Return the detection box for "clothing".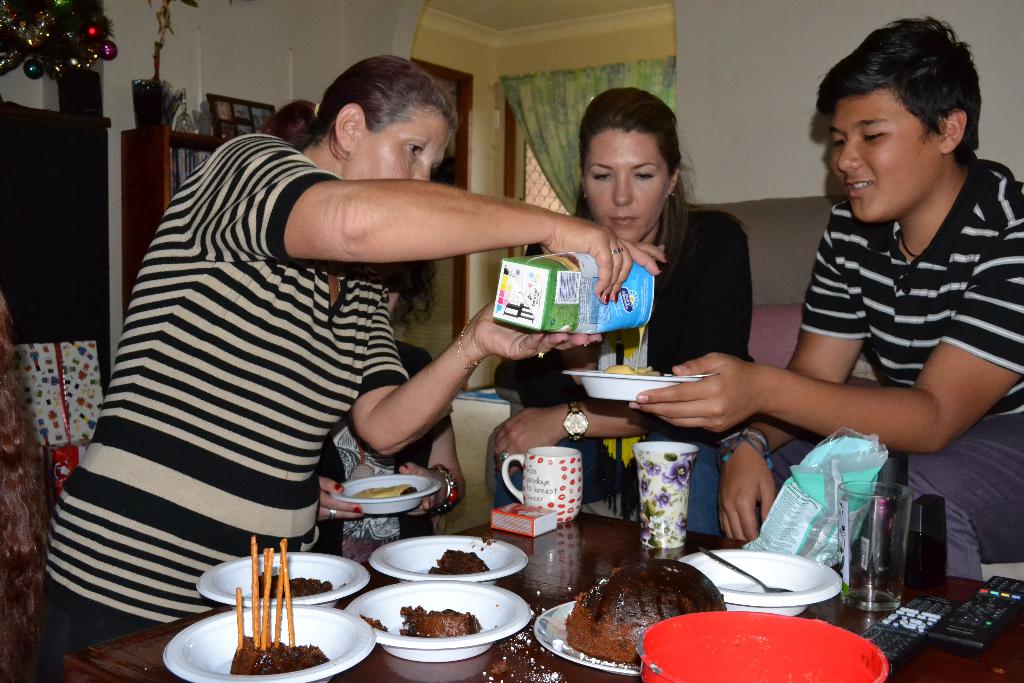
[x1=317, y1=341, x2=438, y2=556].
